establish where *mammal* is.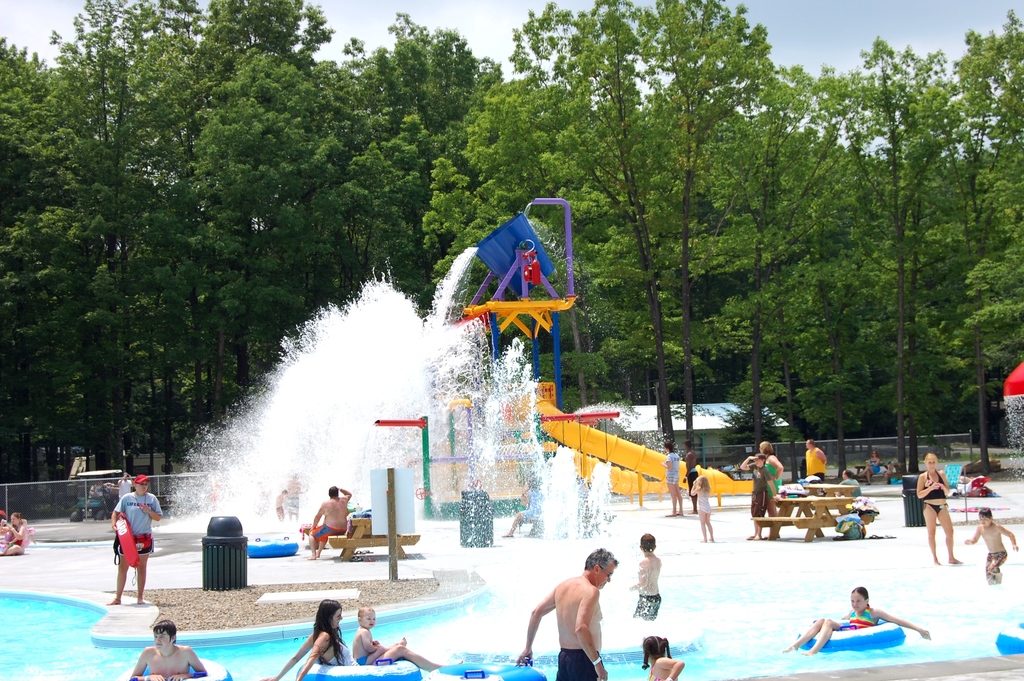
Established at 803/439/826/498.
